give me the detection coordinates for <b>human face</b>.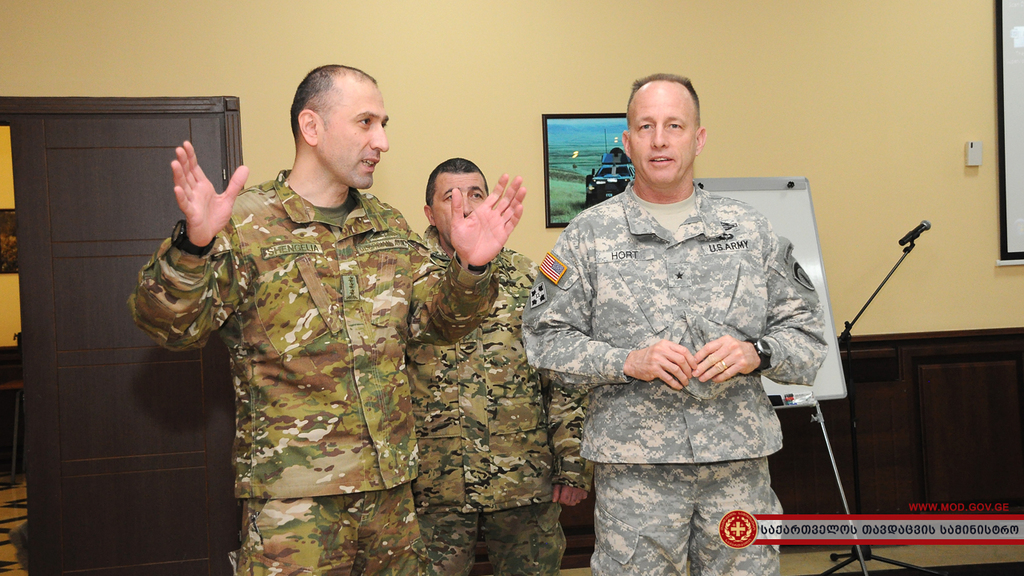
[630,81,691,185].
